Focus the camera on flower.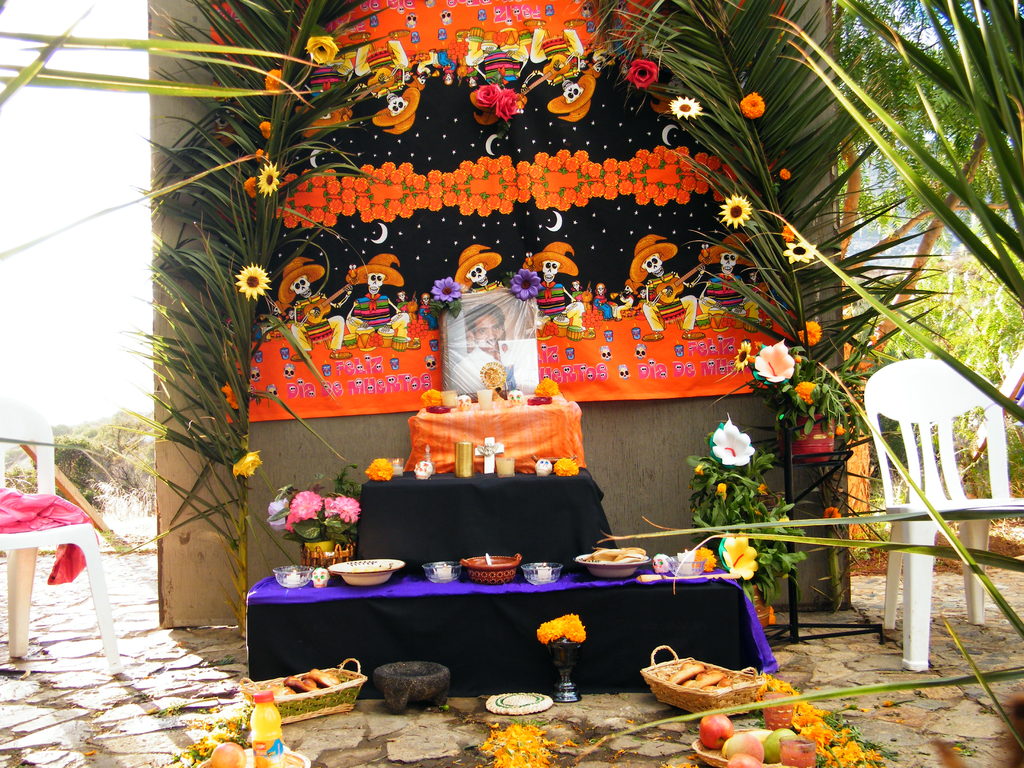
Focus region: (x1=710, y1=415, x2=756, y2=467).
